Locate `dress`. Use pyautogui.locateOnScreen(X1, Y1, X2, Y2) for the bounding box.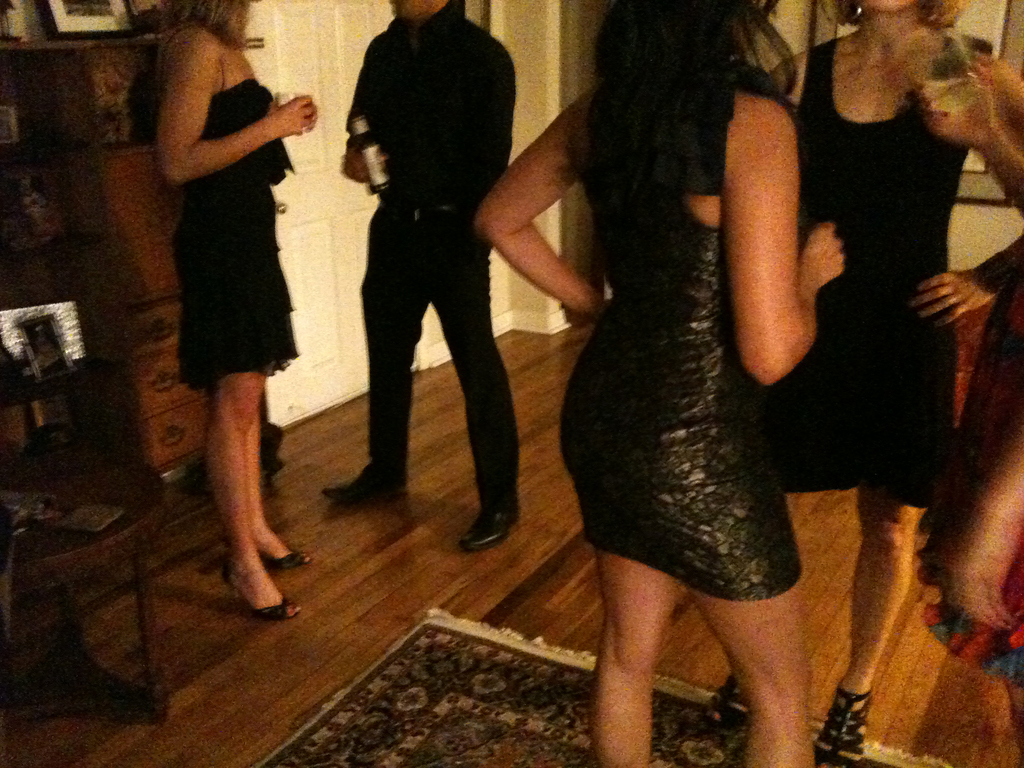
pyautogui.locateOnScreen(175, 25, 300, 390).
